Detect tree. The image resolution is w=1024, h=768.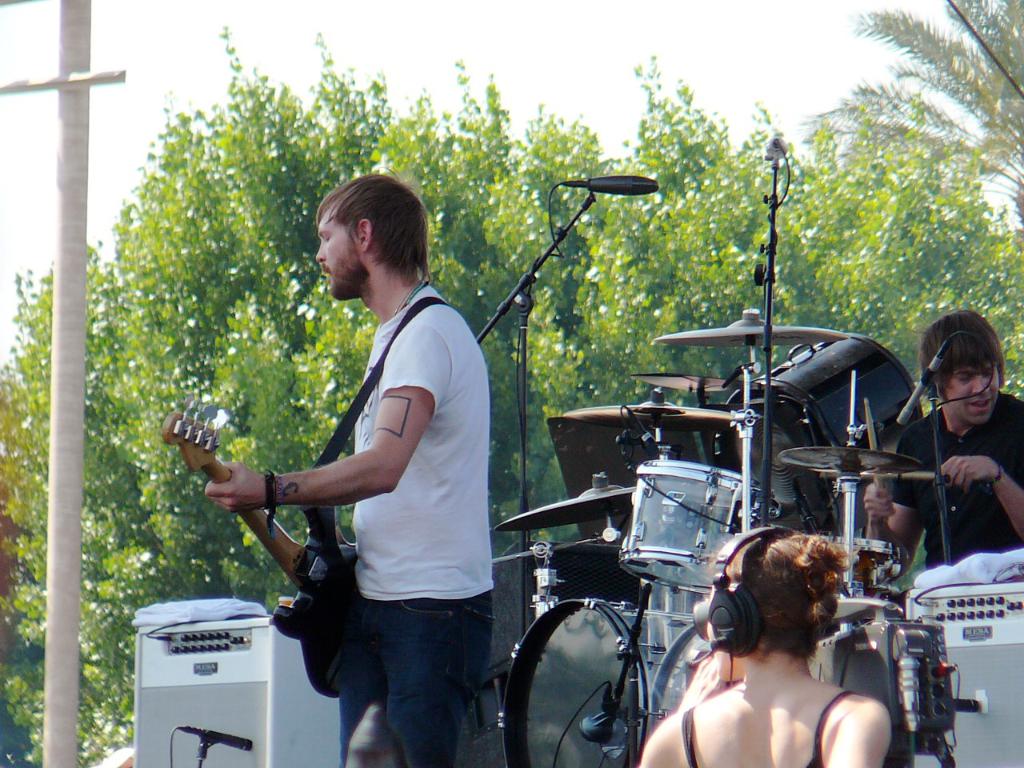
bbox(783, 0, 1023, 229).
